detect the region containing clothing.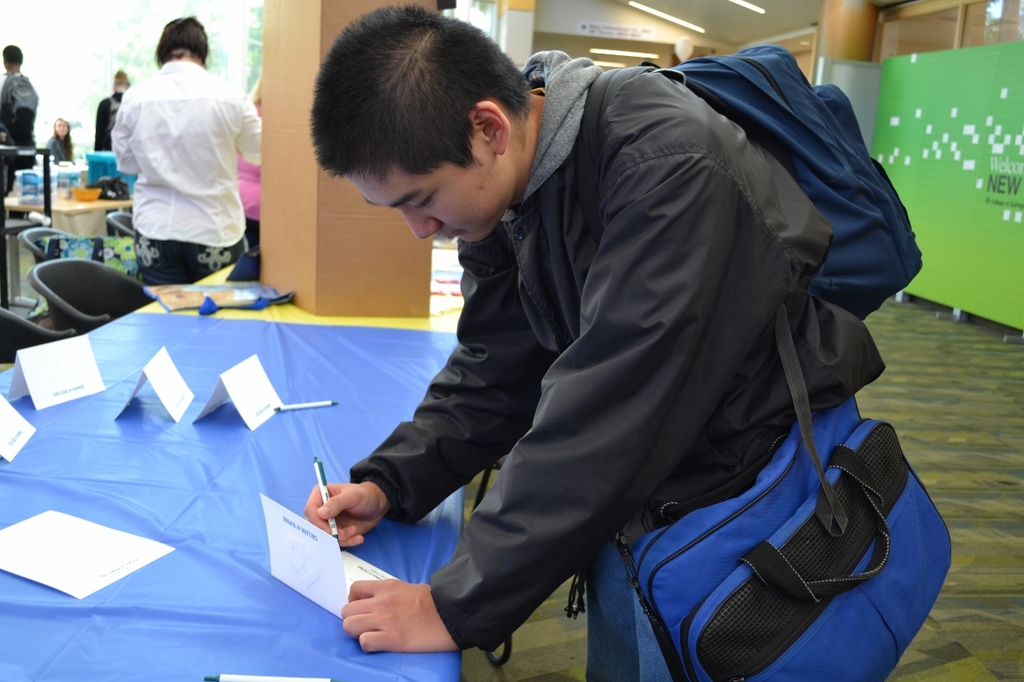
339 48 890 681.
